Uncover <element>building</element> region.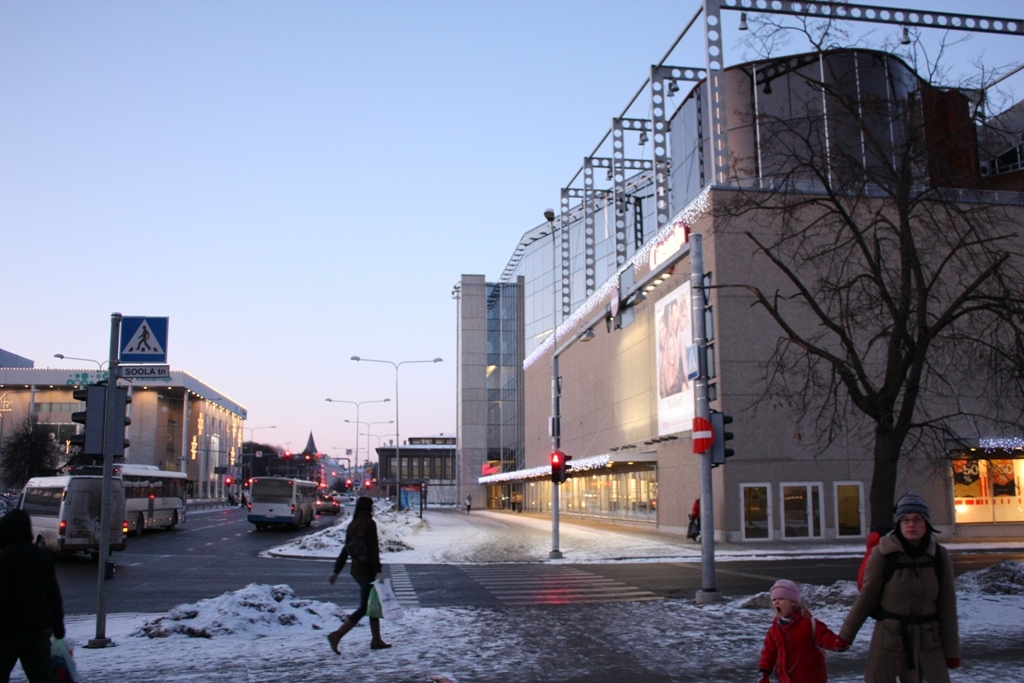
Uncovered: {"x1": 458, "y1": 0, "x2": 1023, "y2": 546}.
